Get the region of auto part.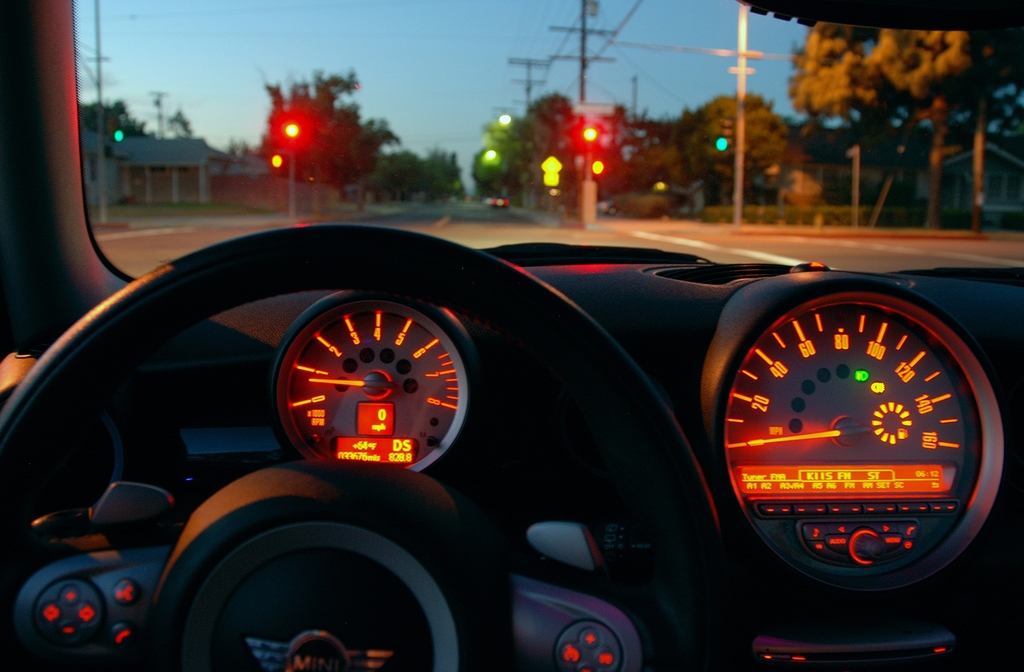
bbox=[182, 499, 490, 671].
